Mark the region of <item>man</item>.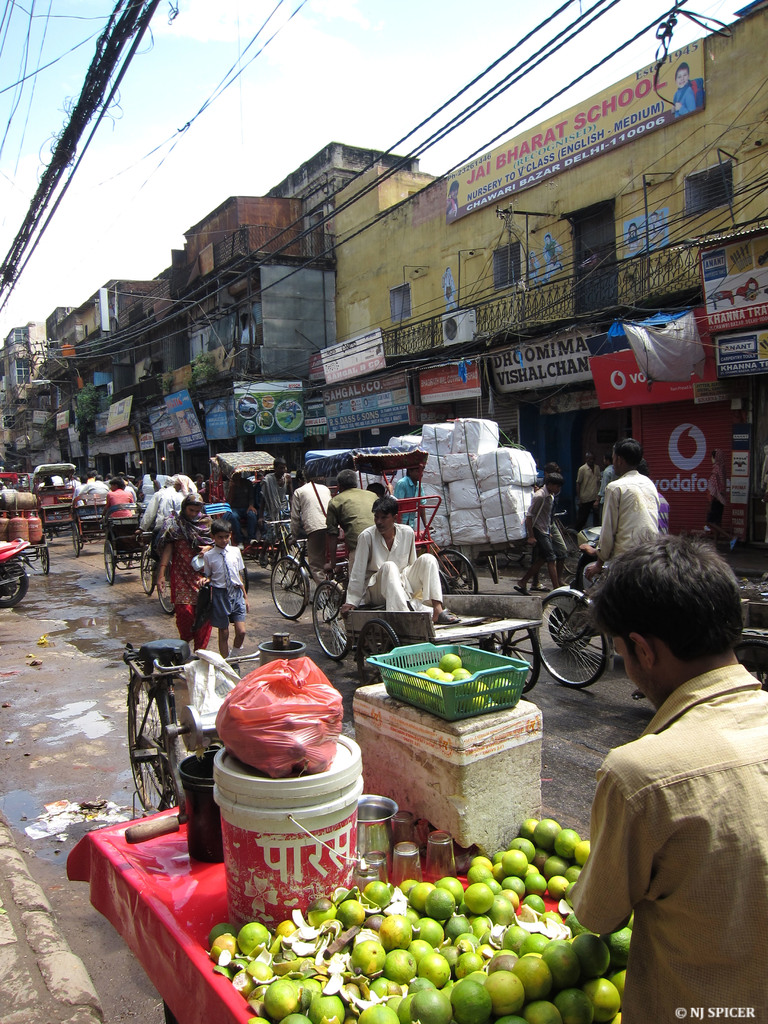
Region: select_region(576, 455, 671, 556).
